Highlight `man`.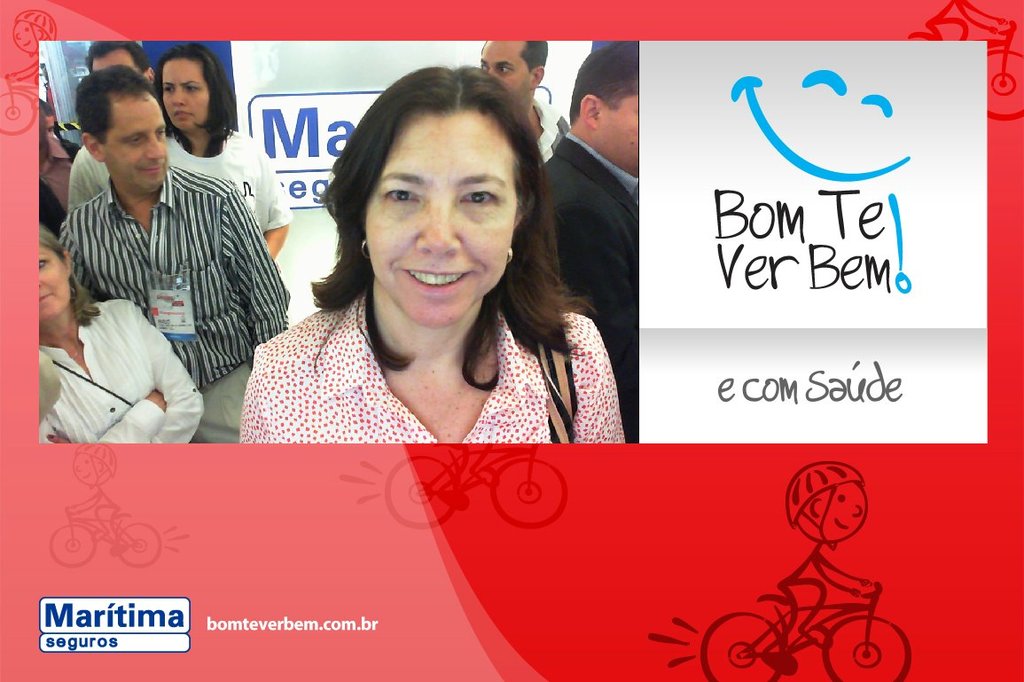
Highlighted region: BBox(67, 38, 165, 214).
